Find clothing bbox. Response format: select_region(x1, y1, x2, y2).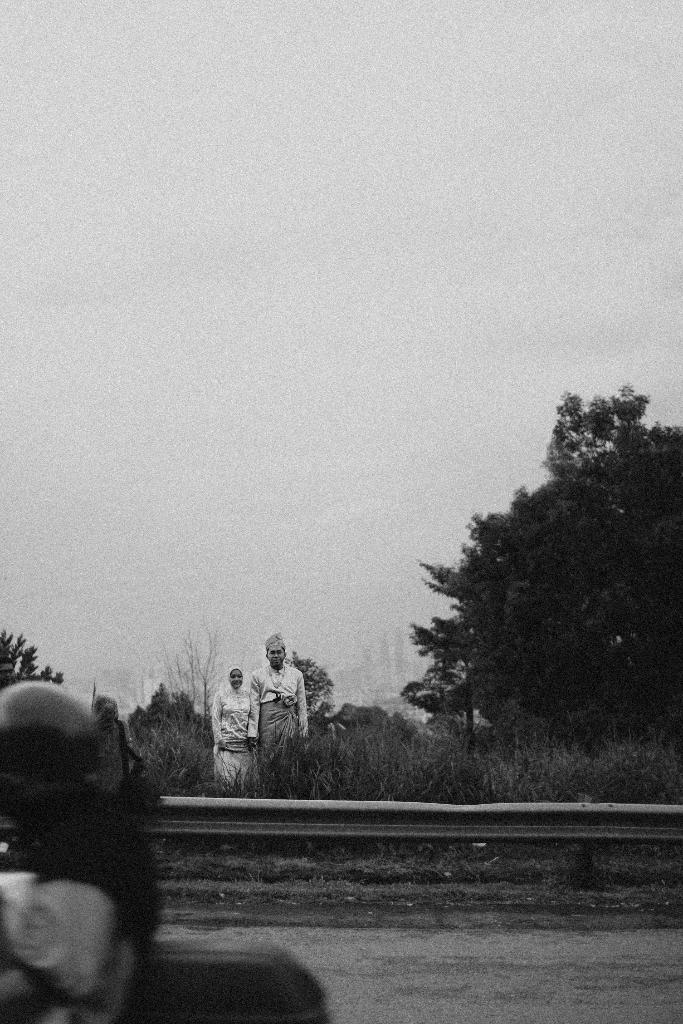
select_region(86, 718, 135, 797).
